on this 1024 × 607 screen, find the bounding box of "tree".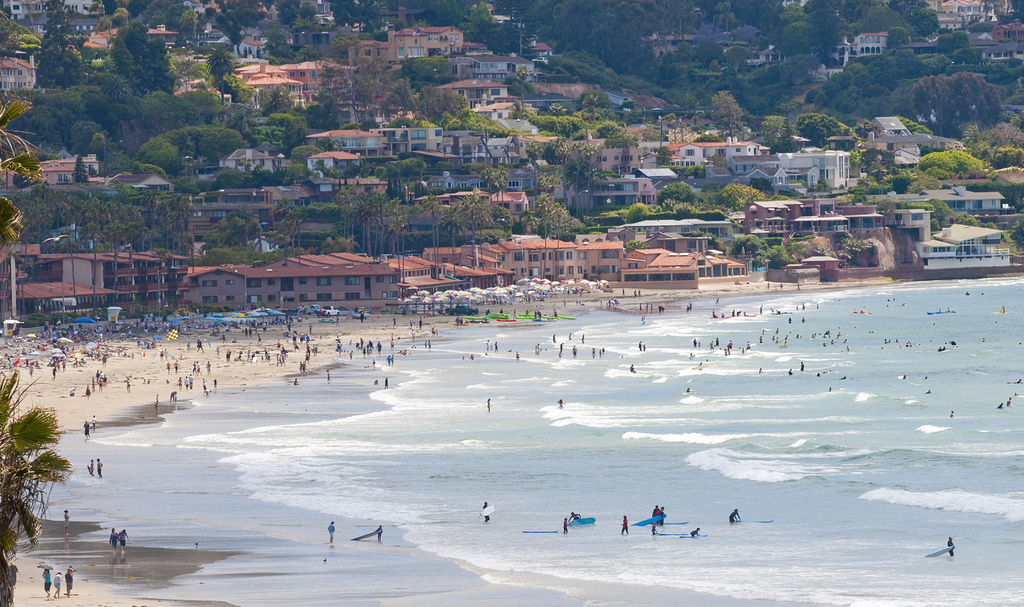
Bounding box: (952,28,964,49).
